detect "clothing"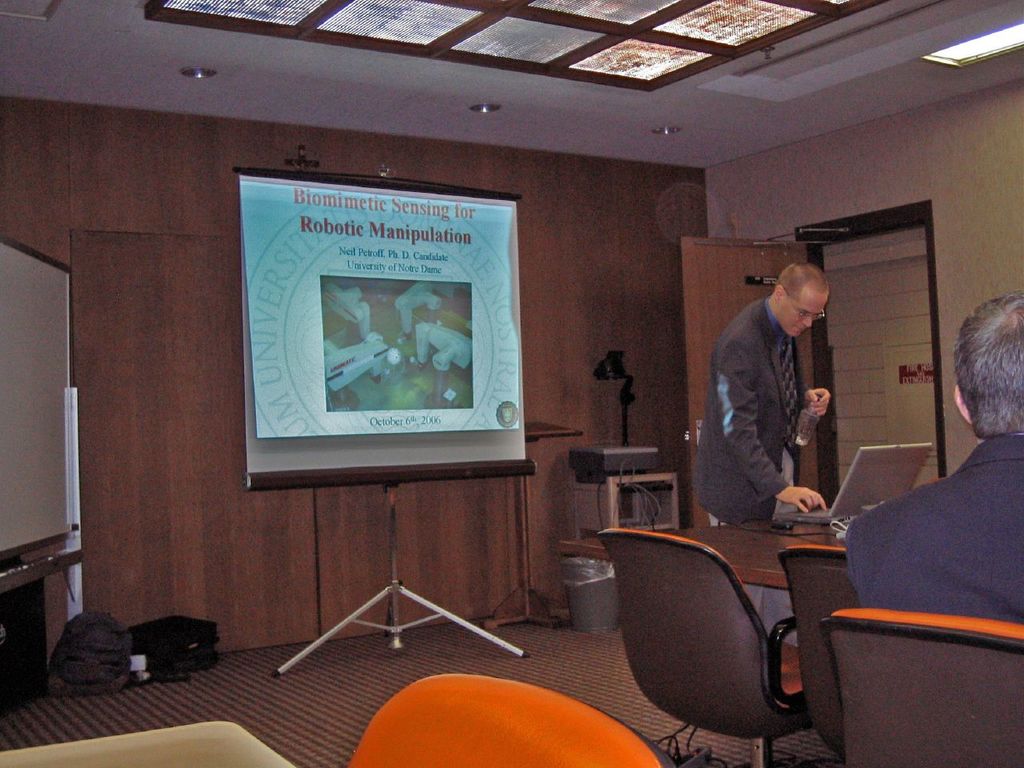
(688, 302, 817, 524)
